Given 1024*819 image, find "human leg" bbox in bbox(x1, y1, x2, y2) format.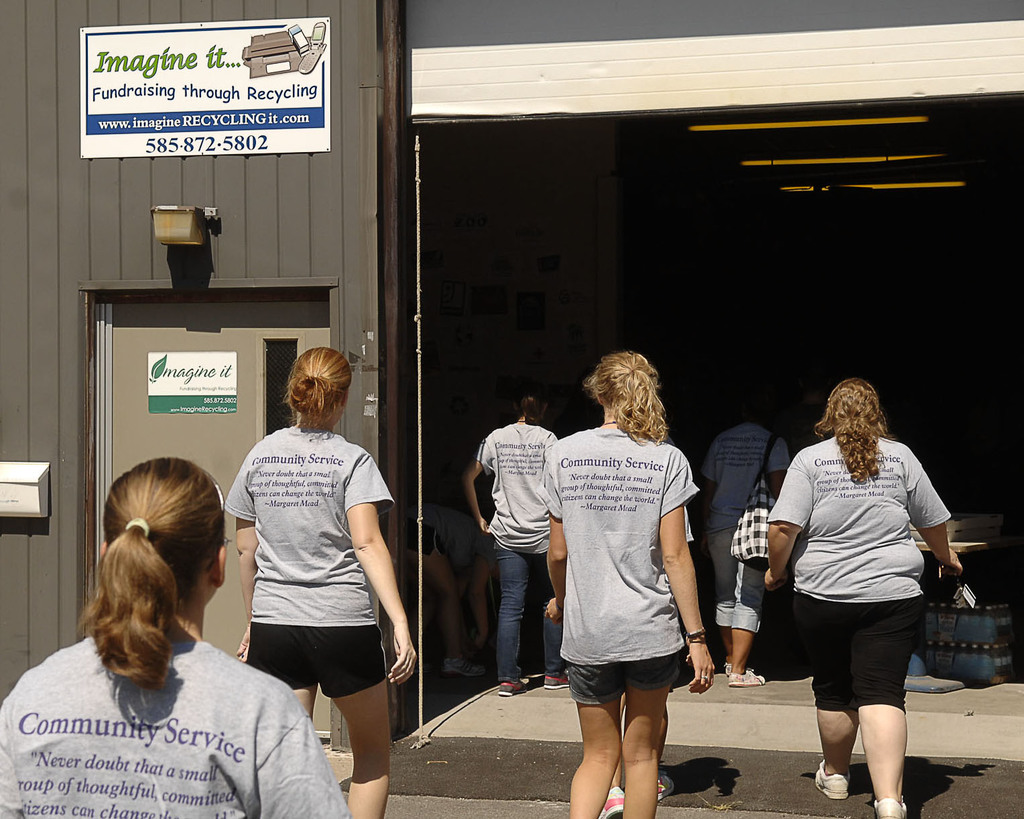
bbox(708, 531, 763, 684).
